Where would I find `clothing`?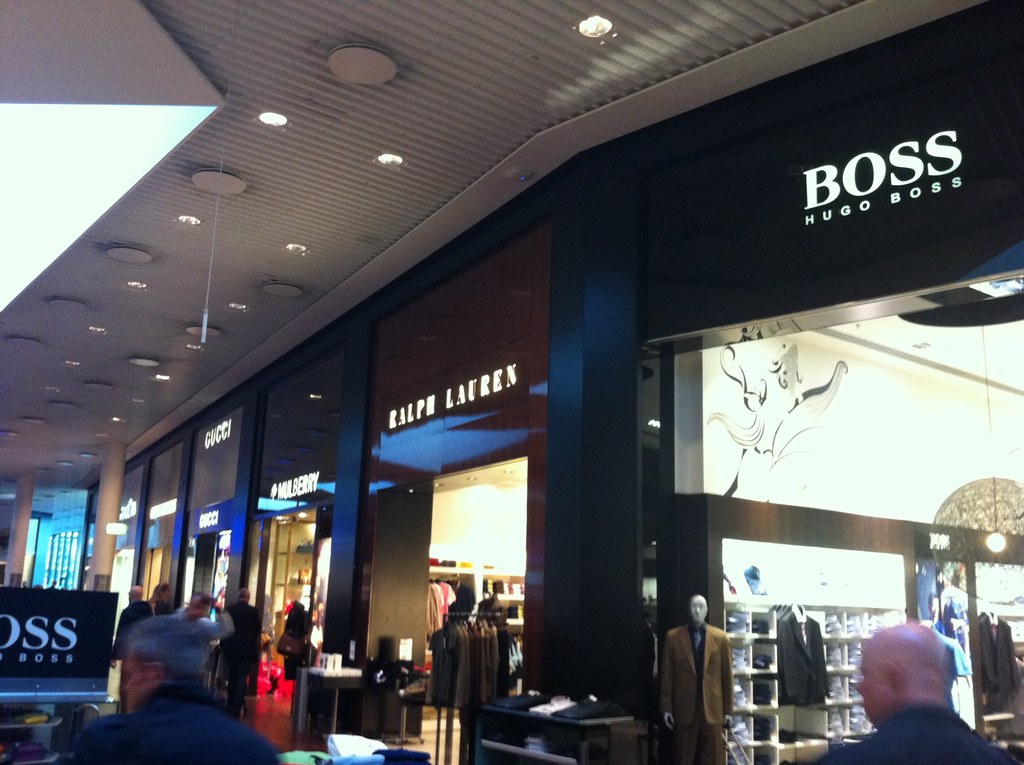
At crop(968, 615, 1021, 705).
